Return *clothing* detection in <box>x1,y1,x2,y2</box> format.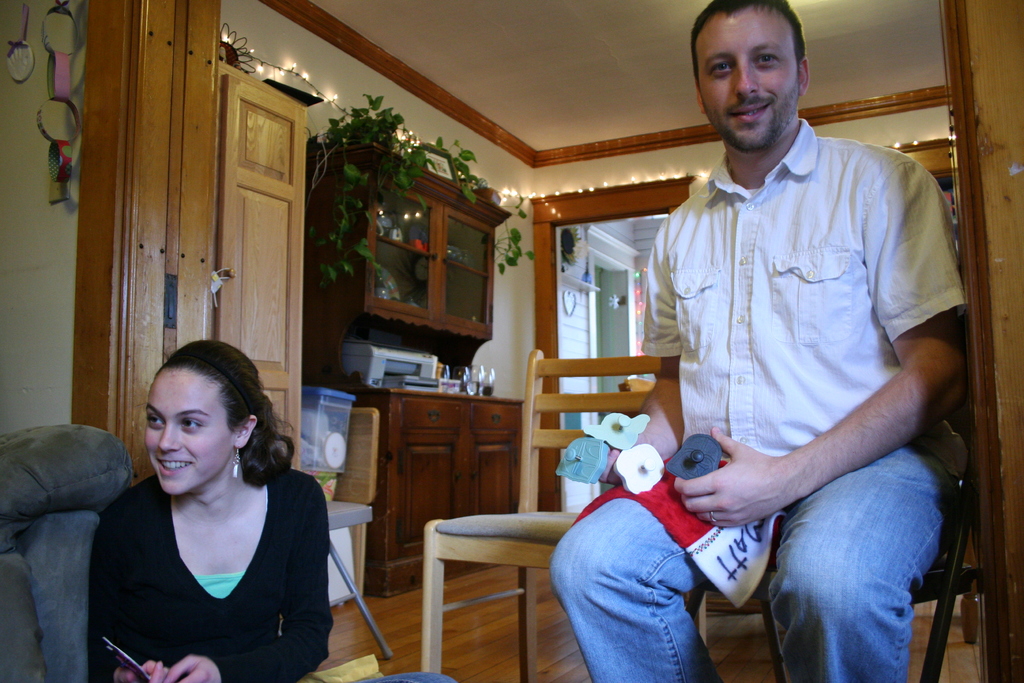
<box>90,449,340,673</box>.
